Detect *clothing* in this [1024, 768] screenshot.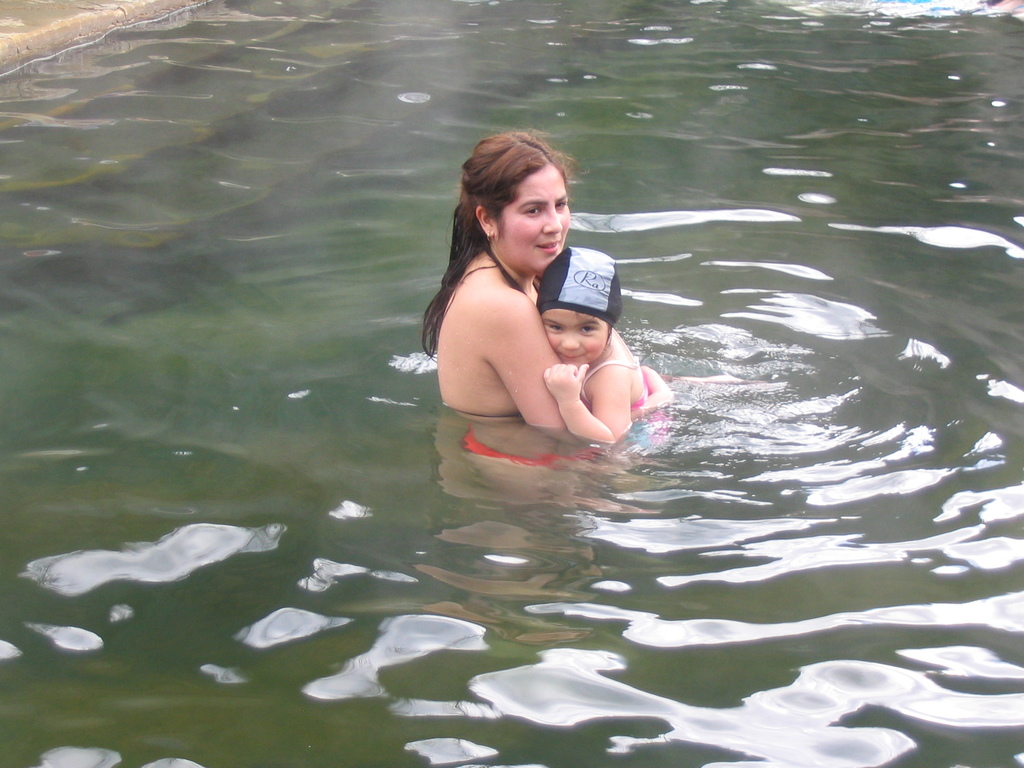
Detection: bbox=(575, 324, 657, 460).
